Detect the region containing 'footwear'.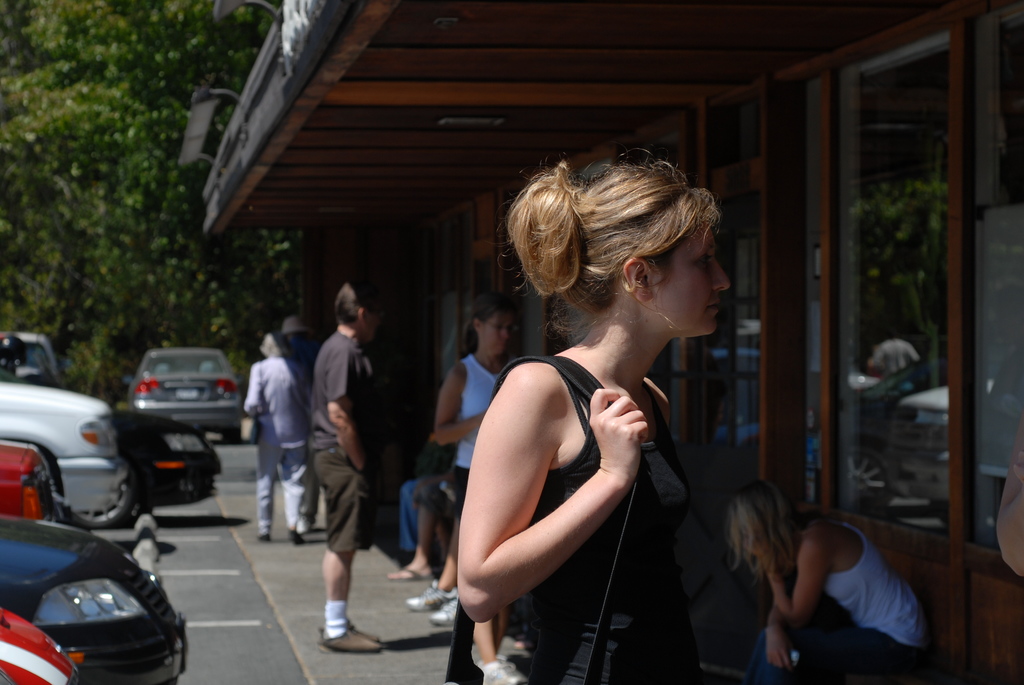
bbox=(309, 587, 367, 668).
